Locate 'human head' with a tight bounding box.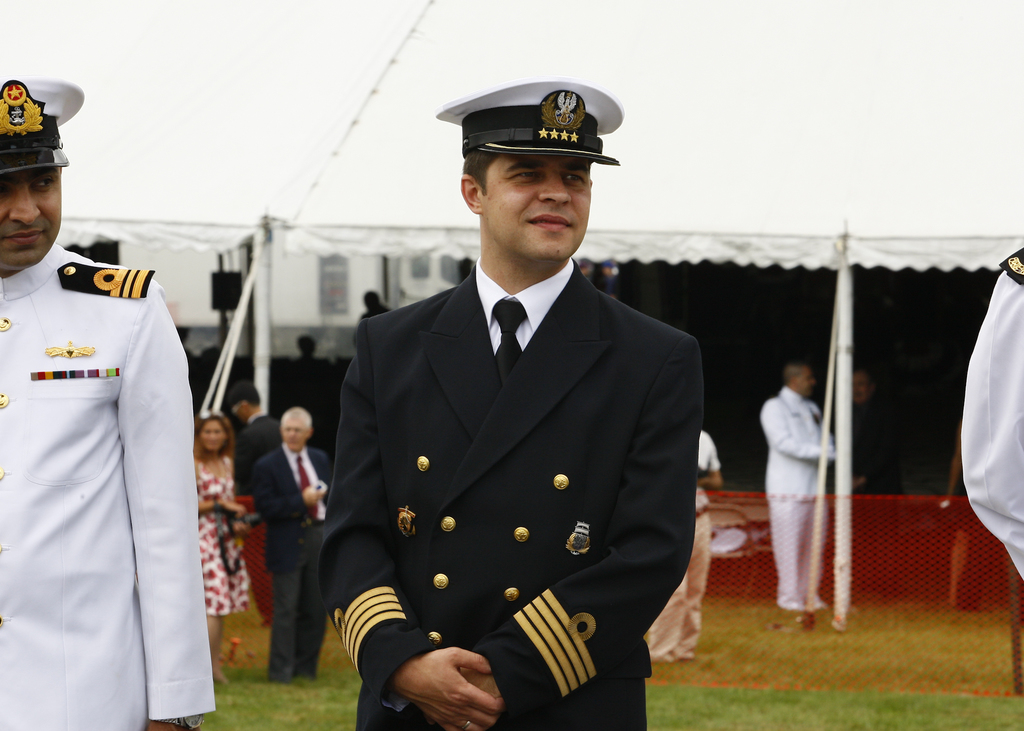
Rect(360, 290, 383, 312).
